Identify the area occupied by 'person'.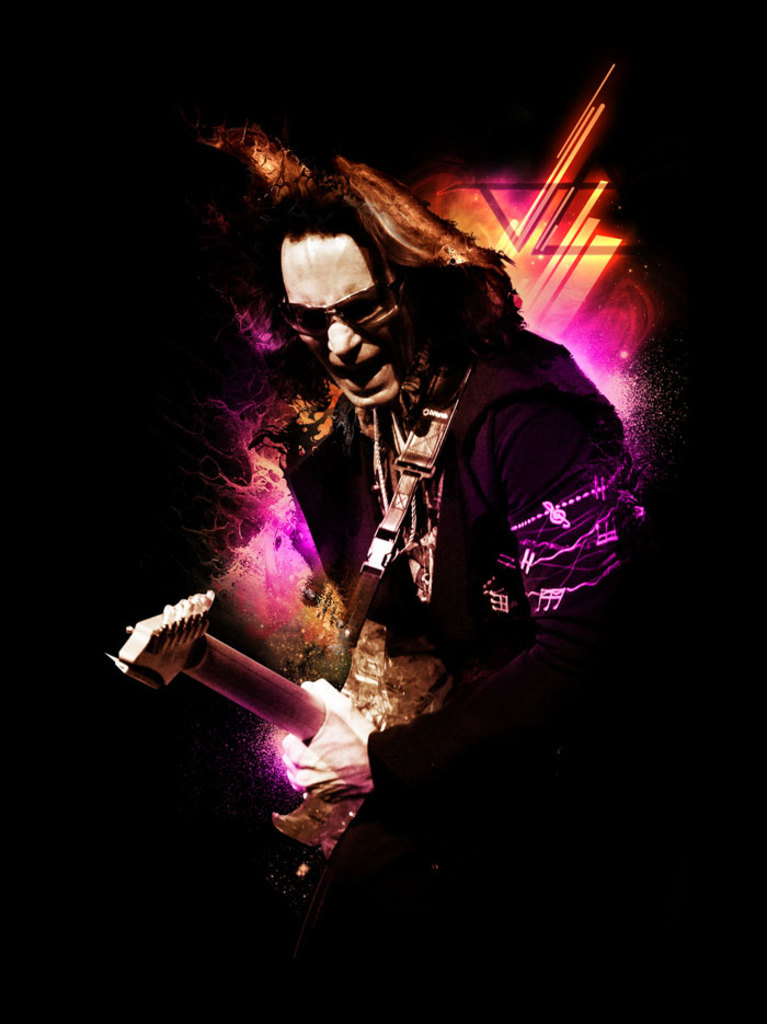
Area: crop(161, 95, 694, 963).
